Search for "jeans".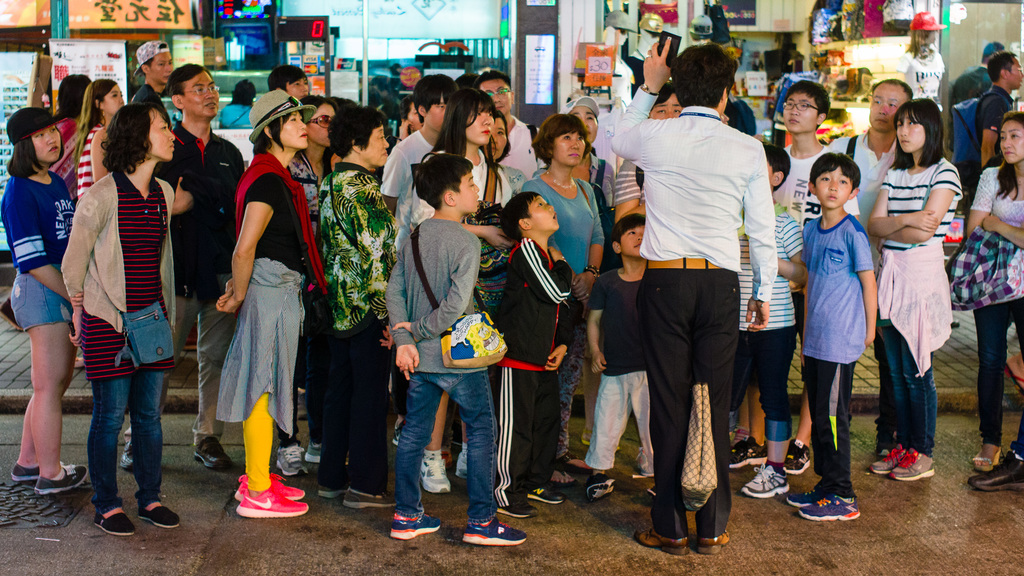
Found at [x1=746, y1=326, x2=797, y2=440].
